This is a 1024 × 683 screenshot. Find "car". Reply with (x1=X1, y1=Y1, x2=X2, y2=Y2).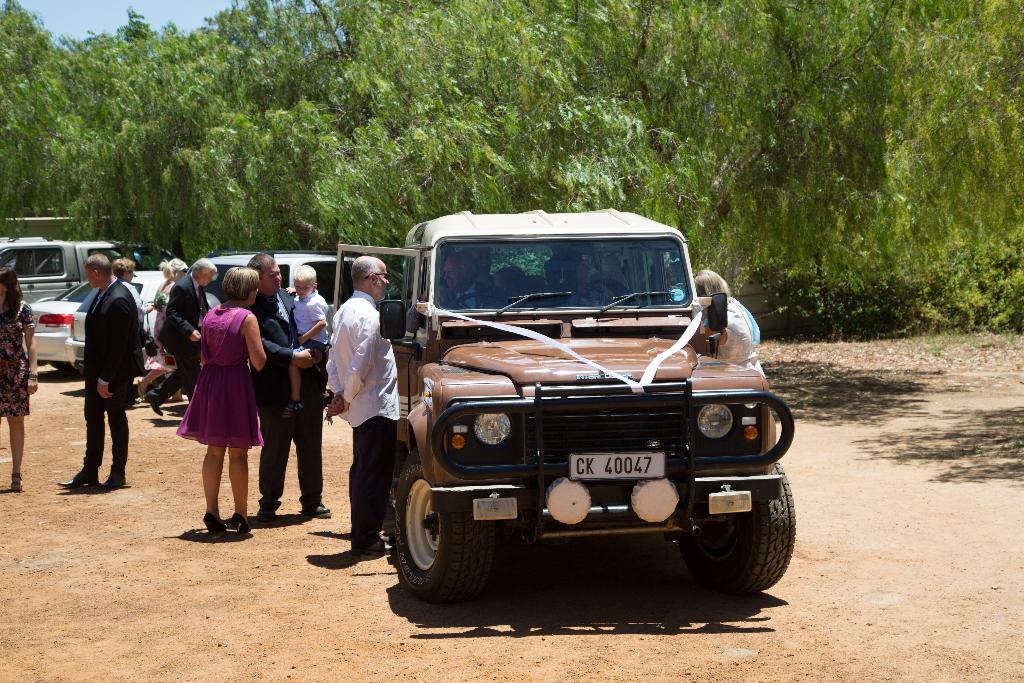
(x1=175, y1=249, x2=391, y2=371).
